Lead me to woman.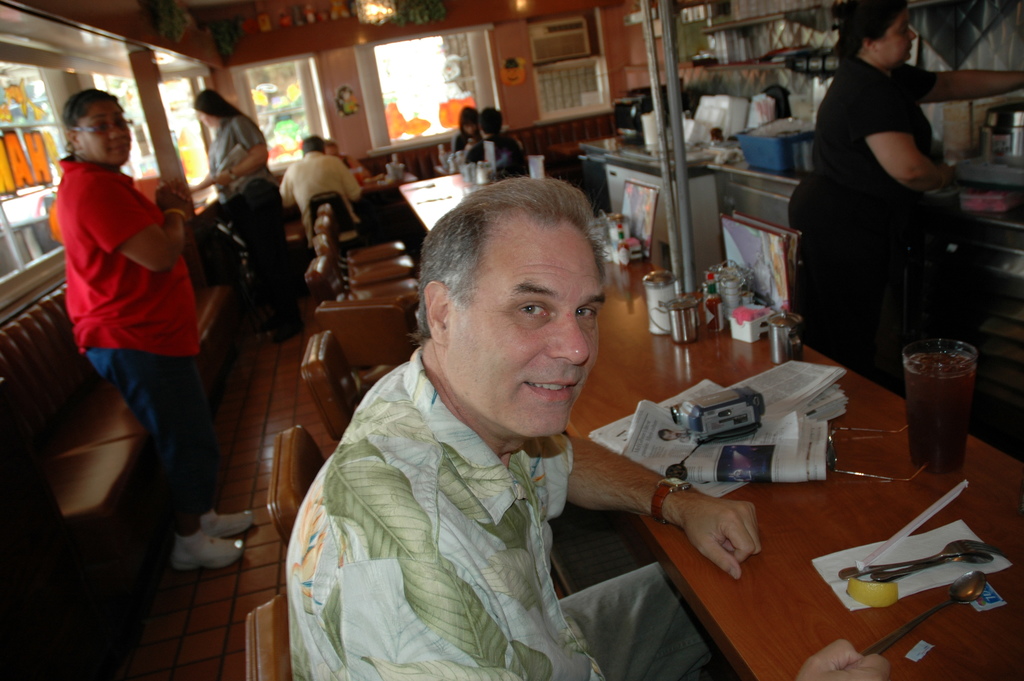
Lead to 451:104:488:165.
